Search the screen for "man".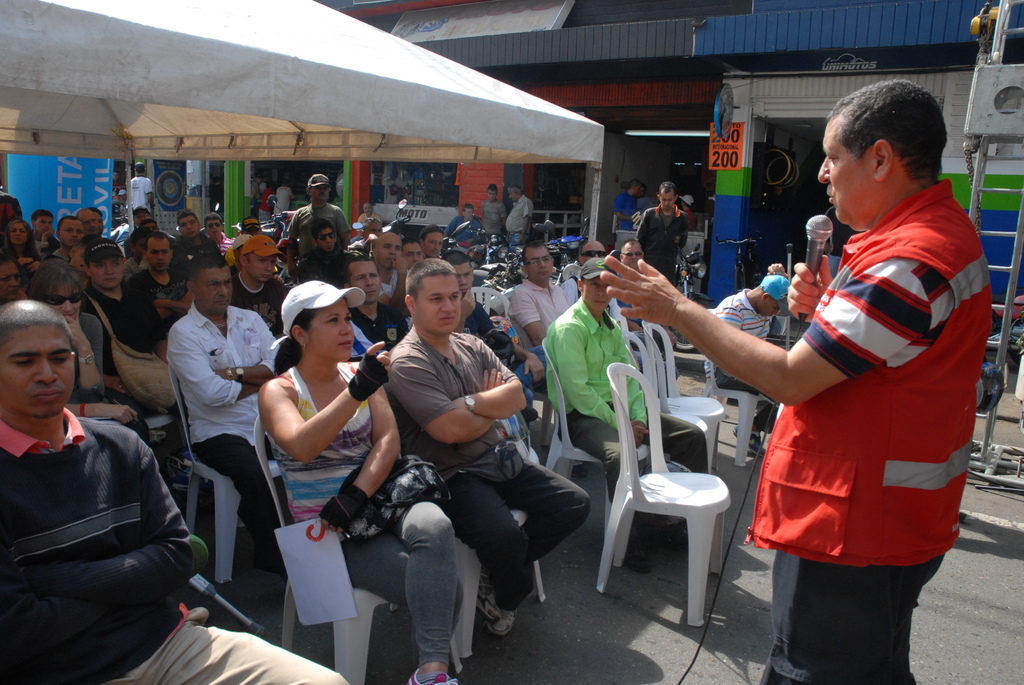
Found at 714,274,804,461.
